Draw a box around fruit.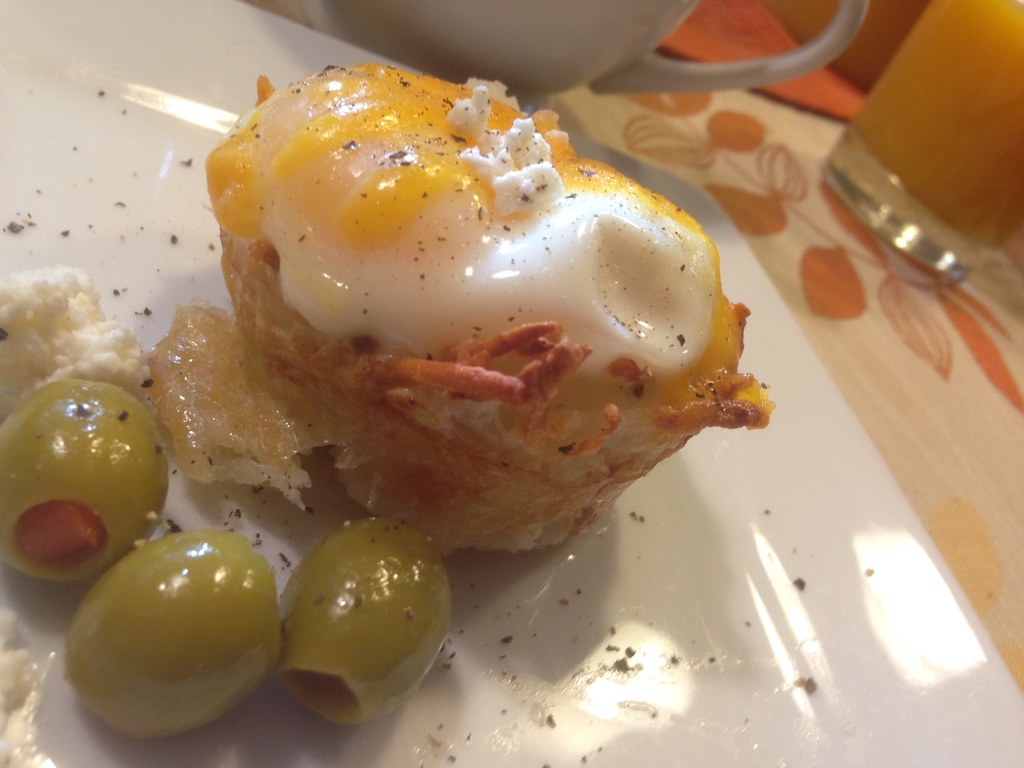
box(283, 514, 454, 725).
